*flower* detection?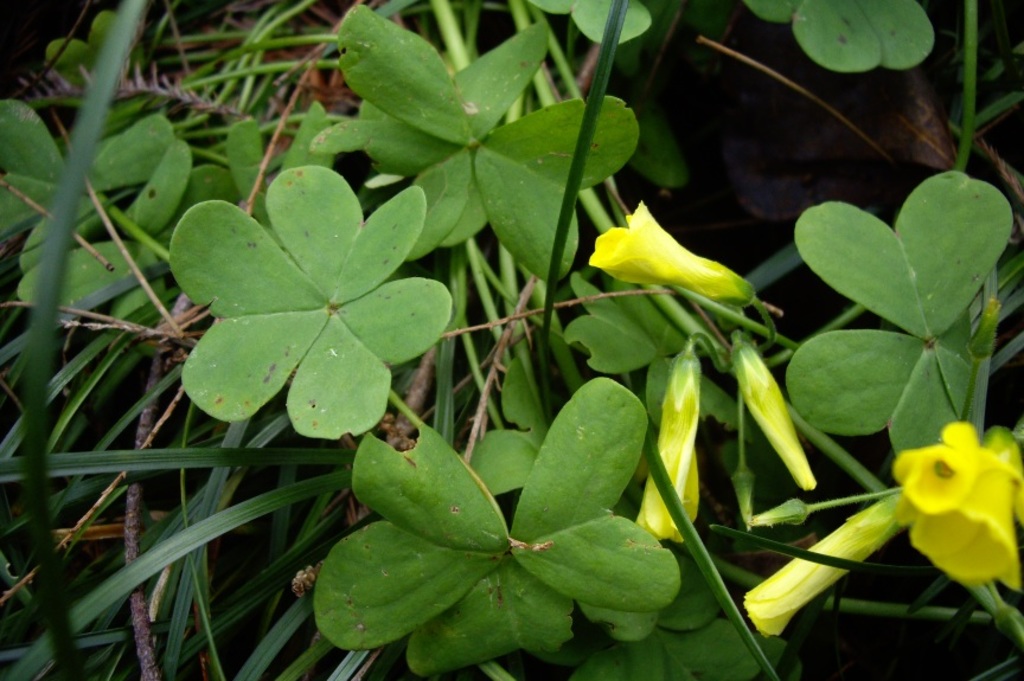
(left=631, top=342, right=705, bottom=544)
